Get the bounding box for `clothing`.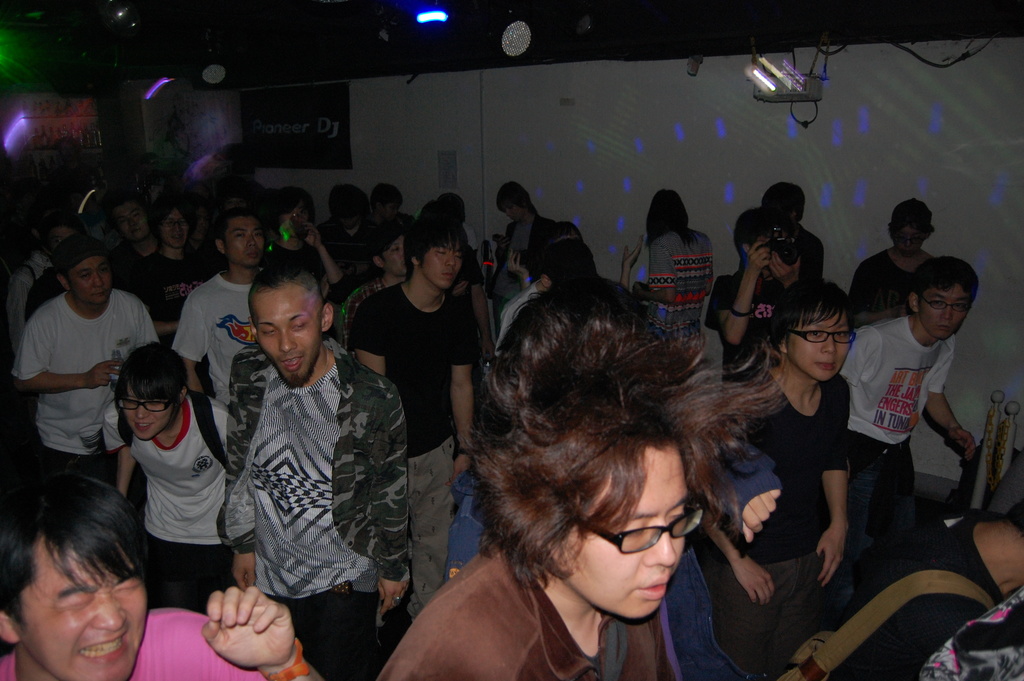
rect(8, 297, 156, 523).
